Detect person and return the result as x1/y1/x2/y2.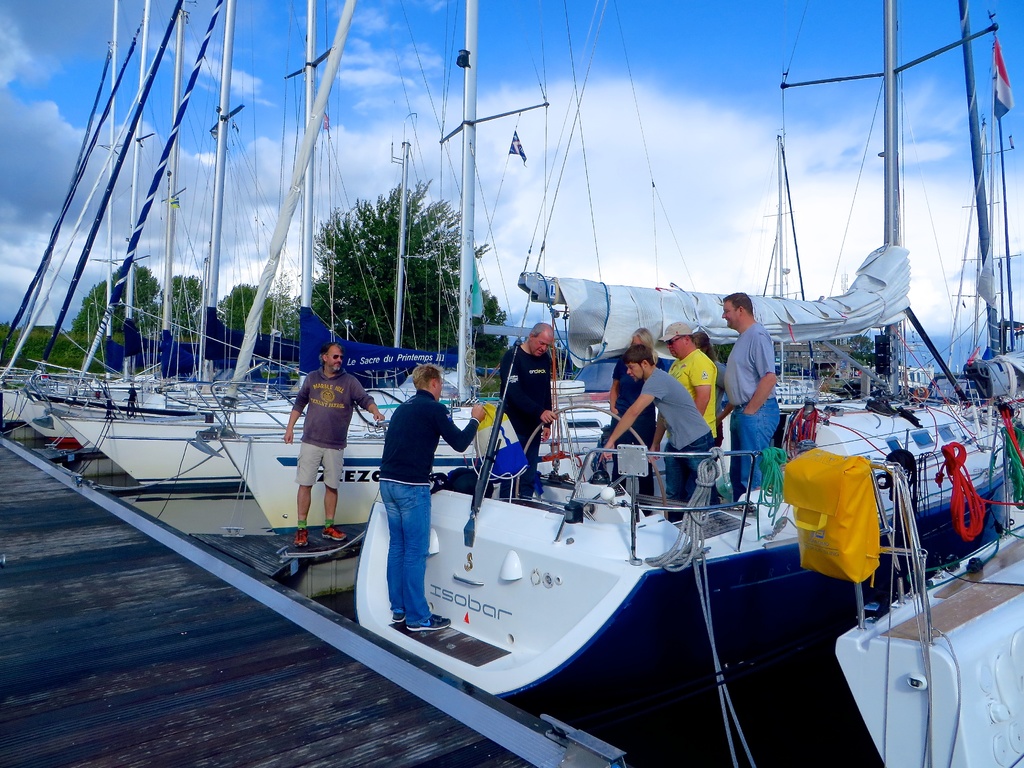
273/335/355/550.
